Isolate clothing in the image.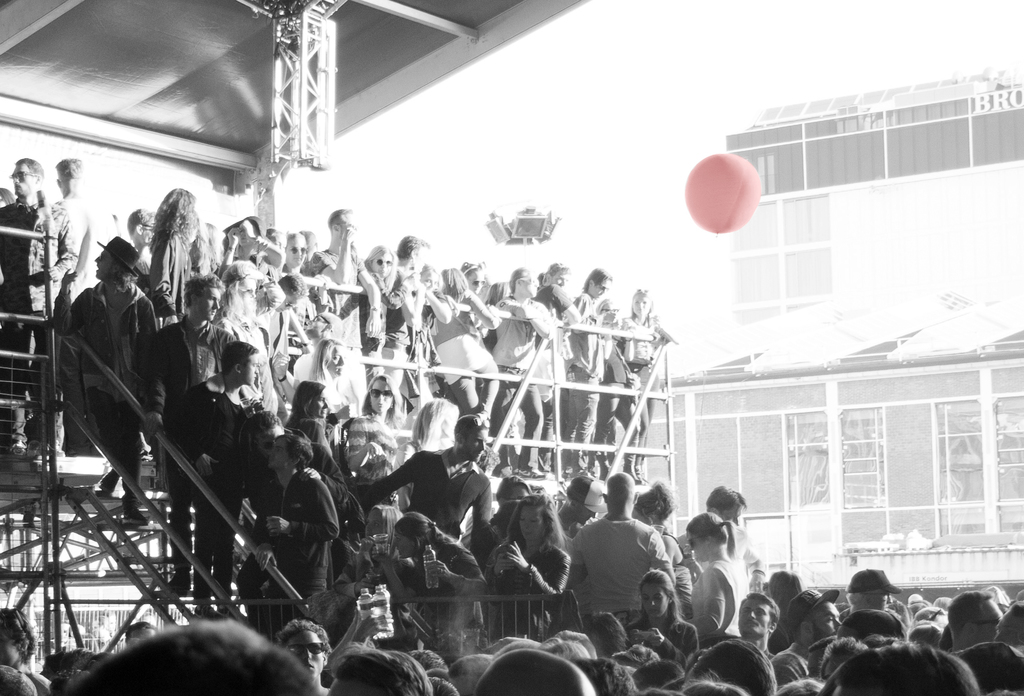
Isolated region: <box>485,291,543,473</box>.
